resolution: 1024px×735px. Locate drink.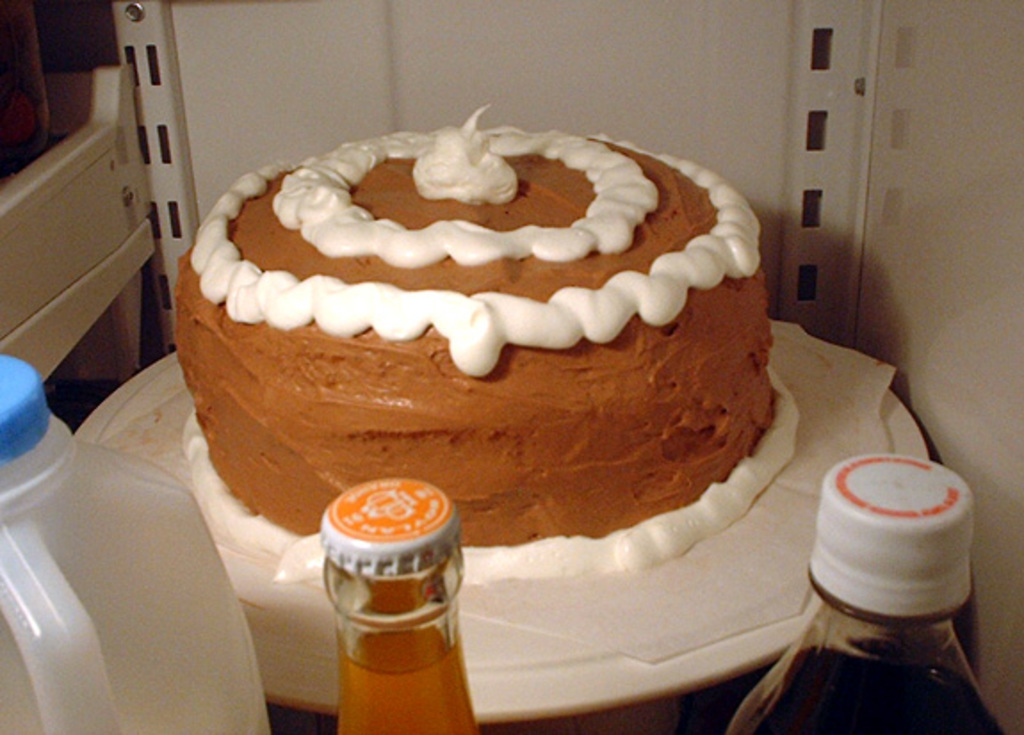
(left=723, top=459, right=1001, bottom=733).
